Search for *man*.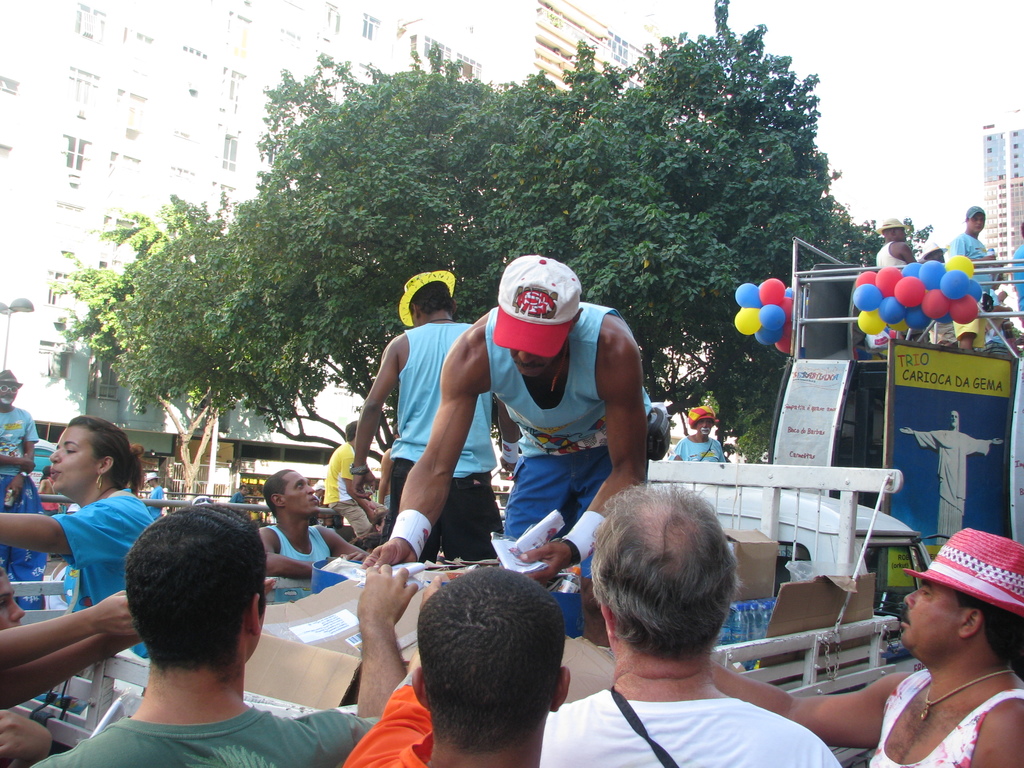
Found at (369,252,663,581).
